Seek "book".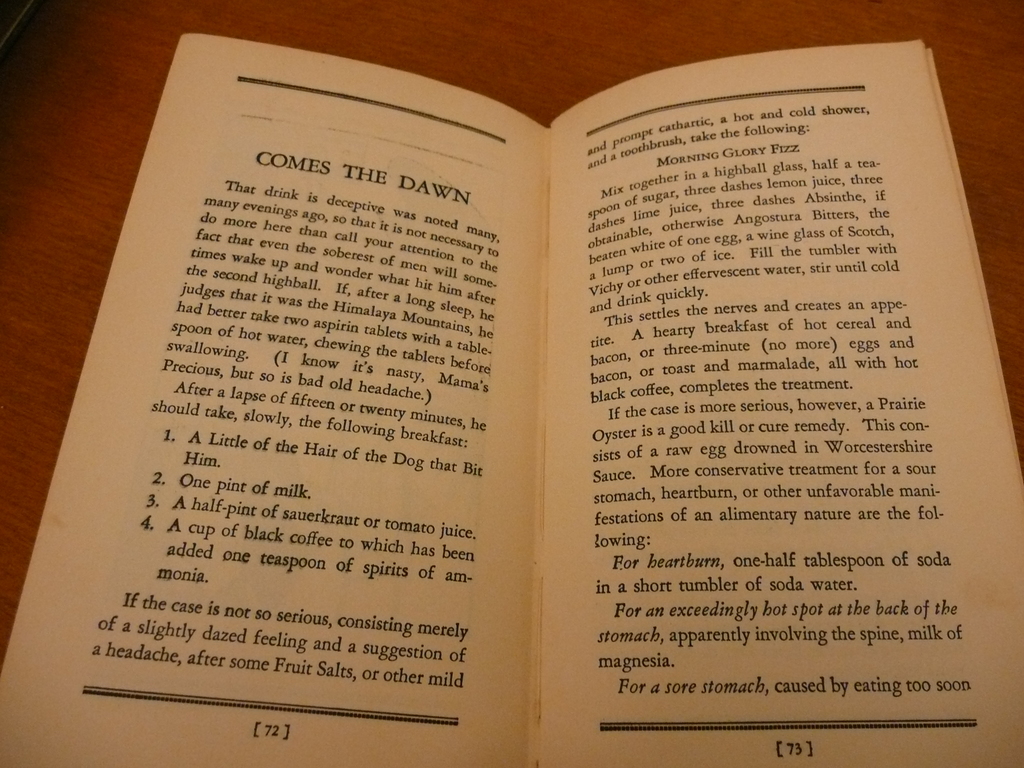
bbox=(0, 31, 1023, 764).
